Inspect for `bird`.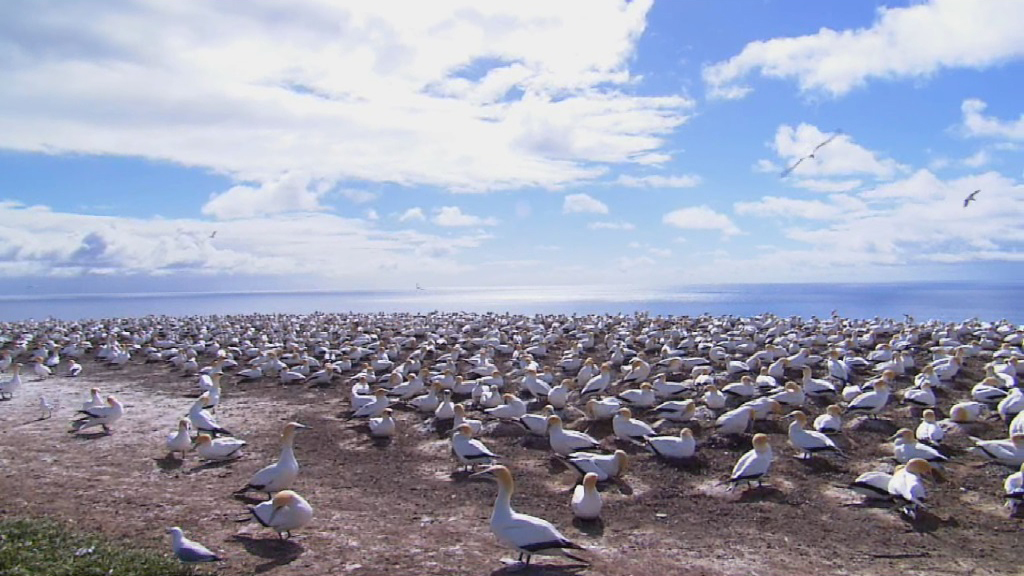
Inspection: Rect(0, 373, 20, 402).
